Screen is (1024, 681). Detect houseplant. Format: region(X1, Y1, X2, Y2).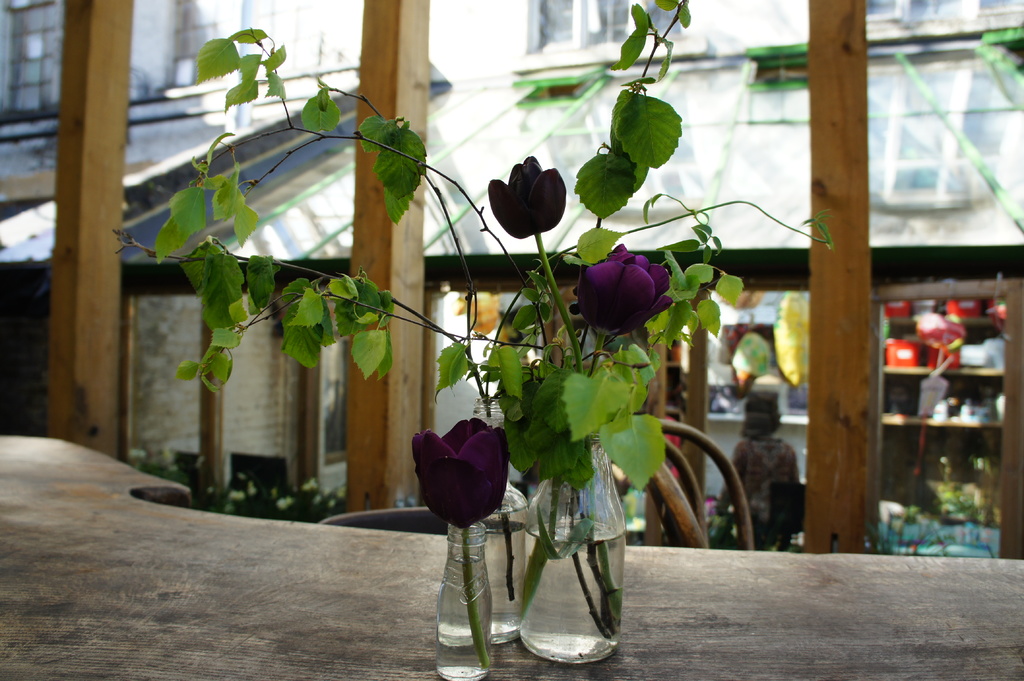
region(471, 3, 842, 663).
